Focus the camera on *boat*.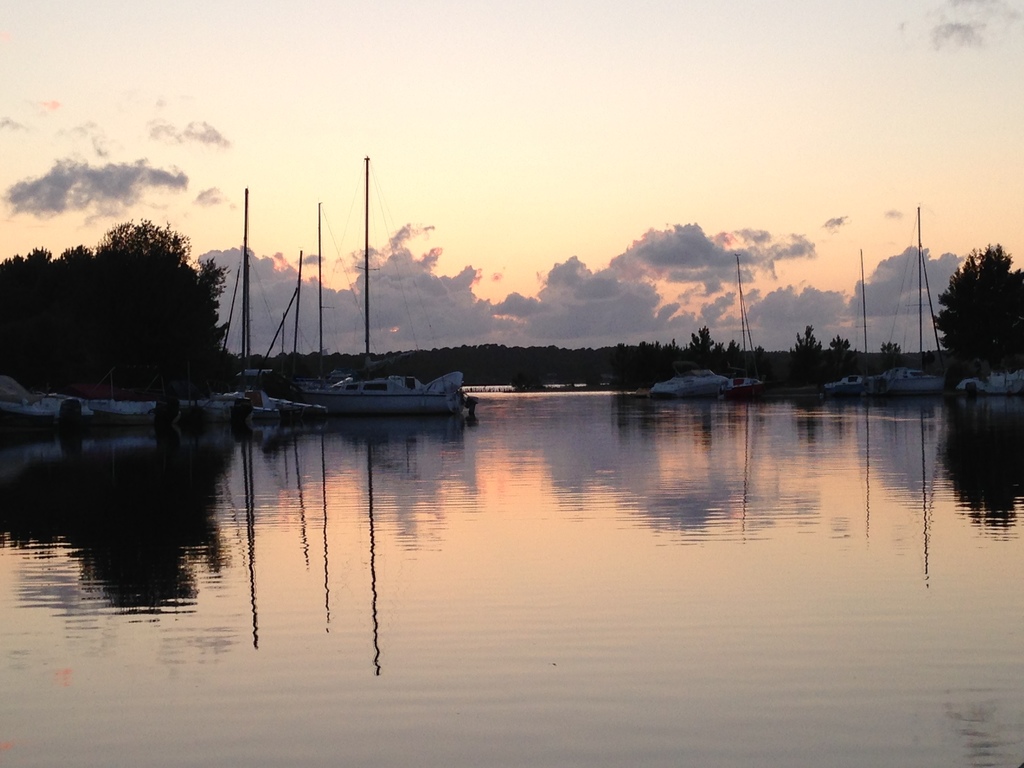
Focus region: {"left": 961, "top": 341, "right": 1023, "bottom": 397}.
